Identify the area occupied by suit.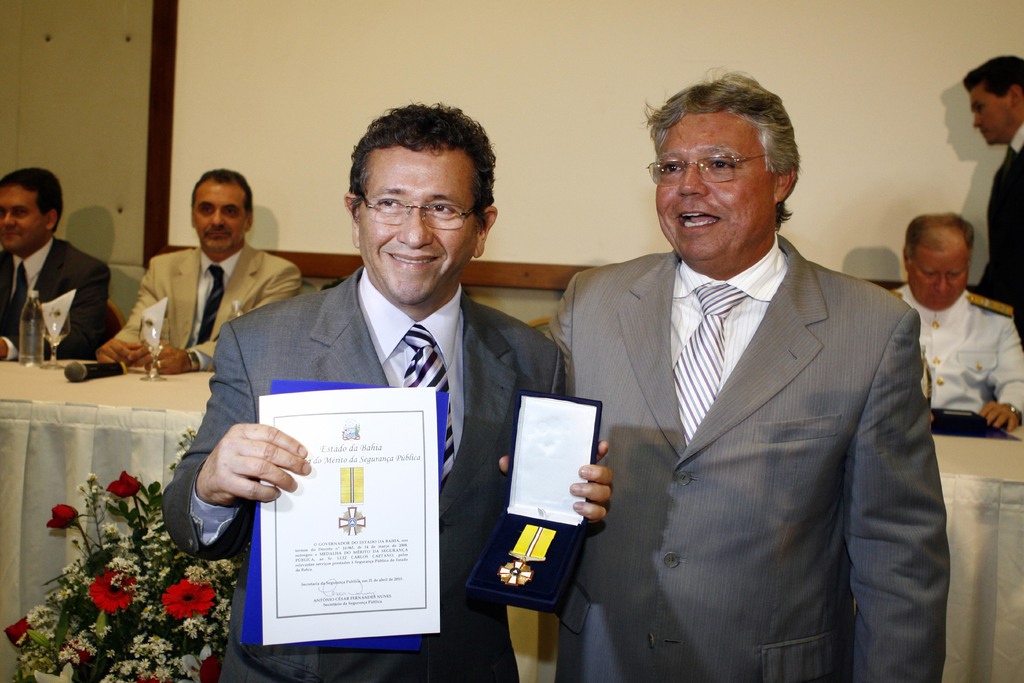
Area: x1=548, y1=149, x2=940, y2=666.
